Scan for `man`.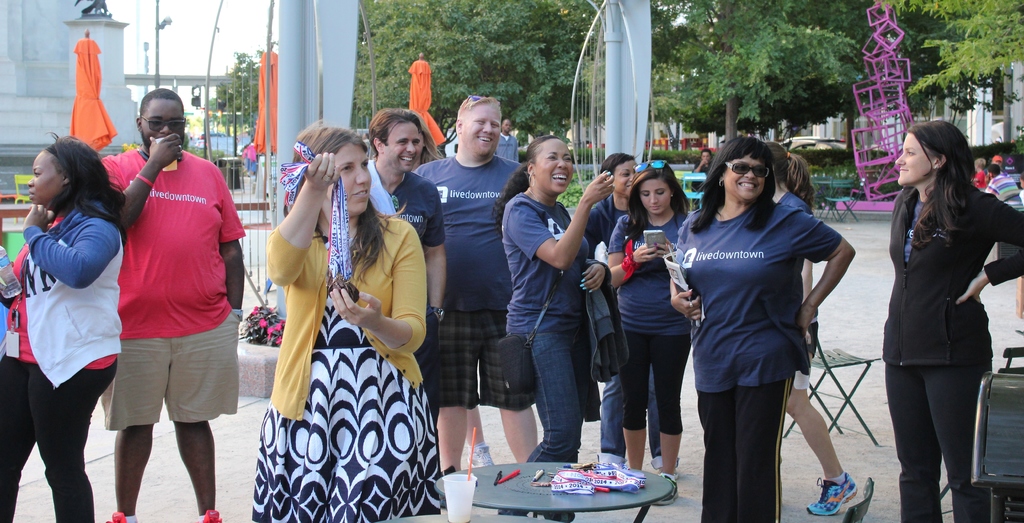
Scan result: [left=408, top=93, right=540, bottom=484].
